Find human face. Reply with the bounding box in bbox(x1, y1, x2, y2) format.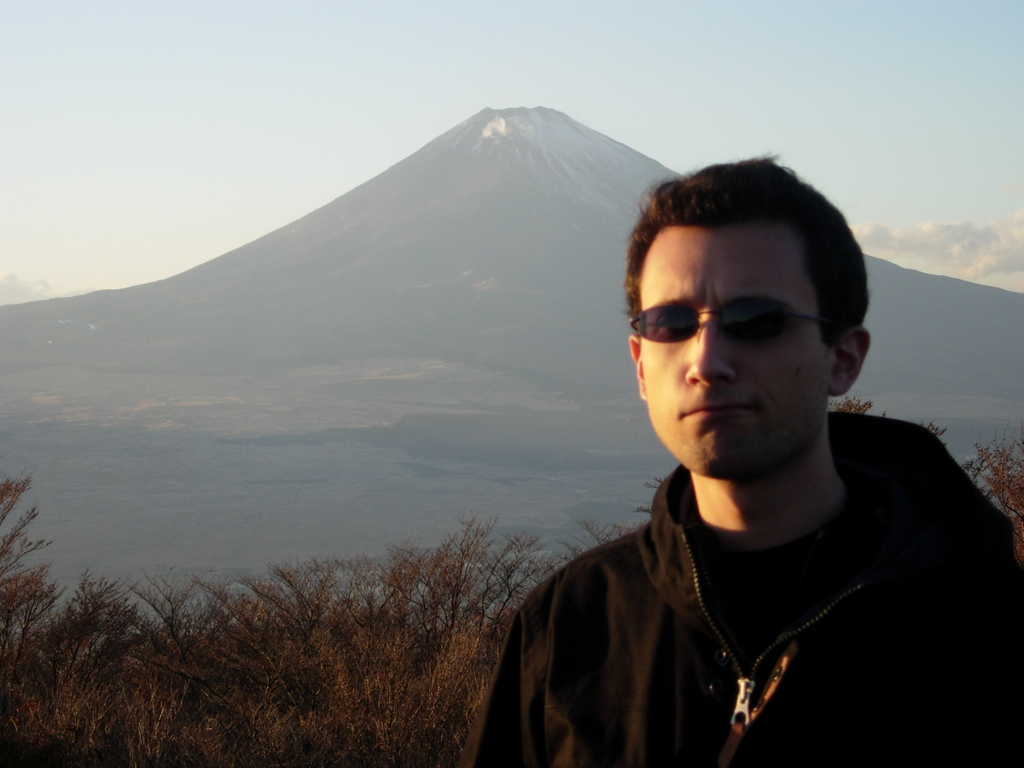
bbox(642, 220, 840, 479).
